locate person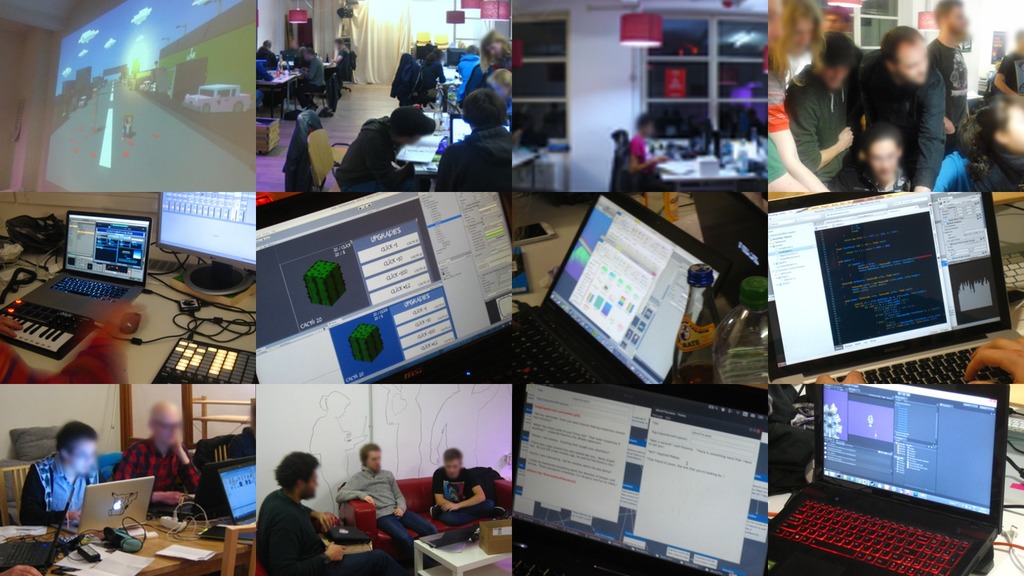
(left=114, top=398, right=204, bottom=506)
